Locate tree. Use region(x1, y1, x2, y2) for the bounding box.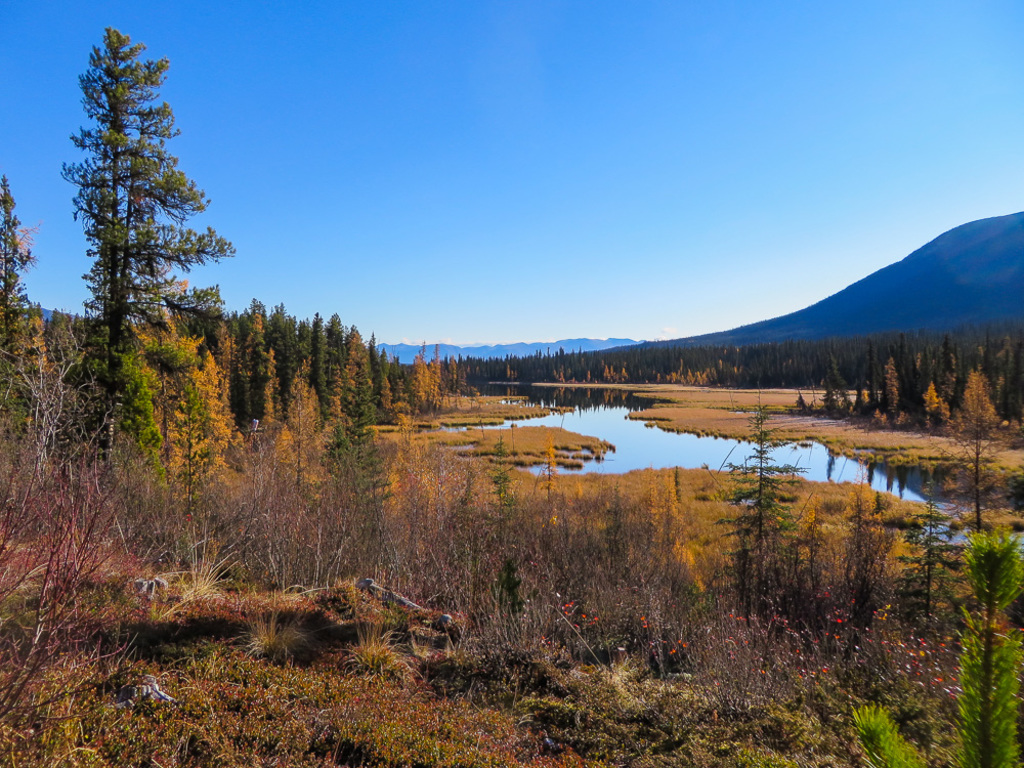
region(305, 308, 329, 431).
